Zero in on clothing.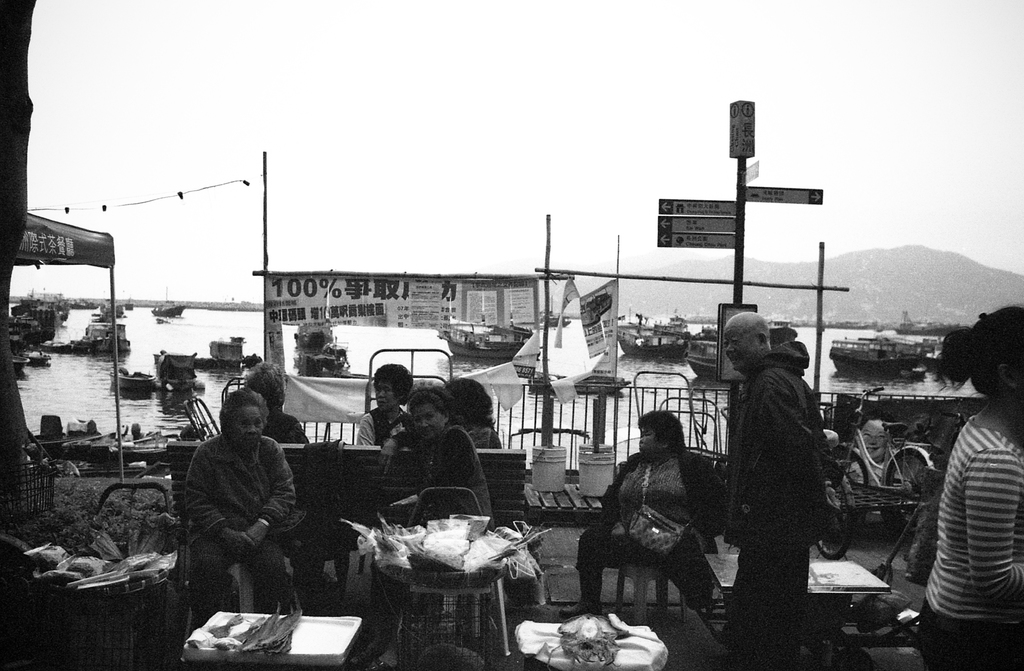
Zeroed in: <bbox>735, 342, 822, 670</bbox>.
